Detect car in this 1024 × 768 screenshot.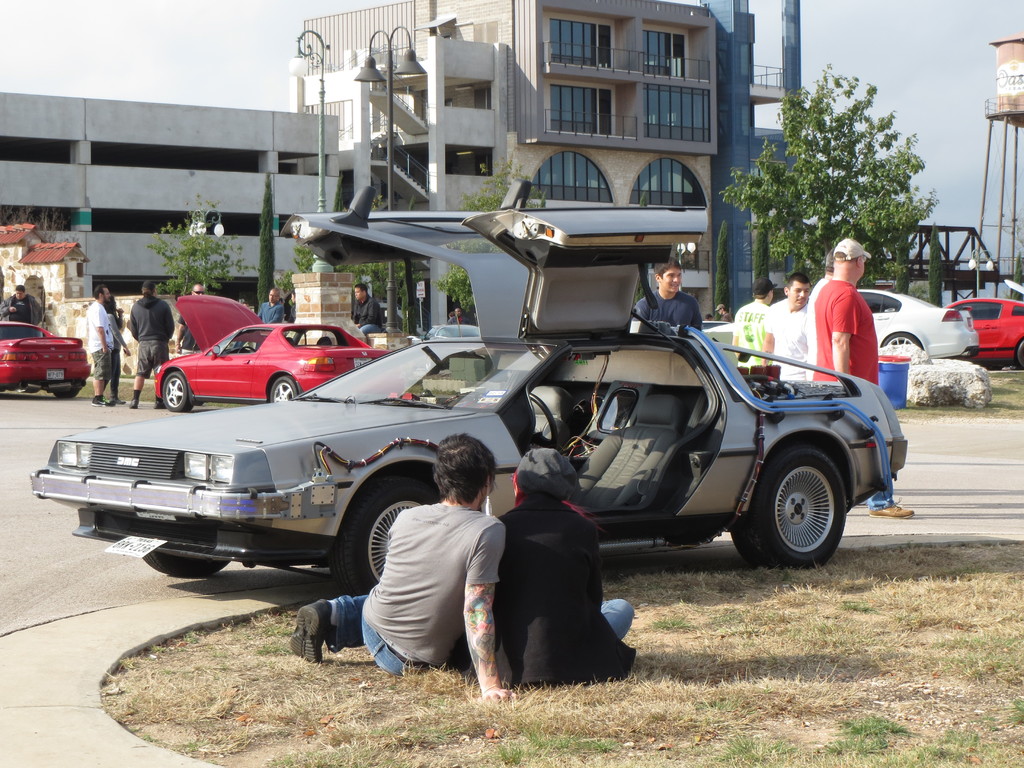
Detection: [left=0, top=316, right=91, bottom=397].
